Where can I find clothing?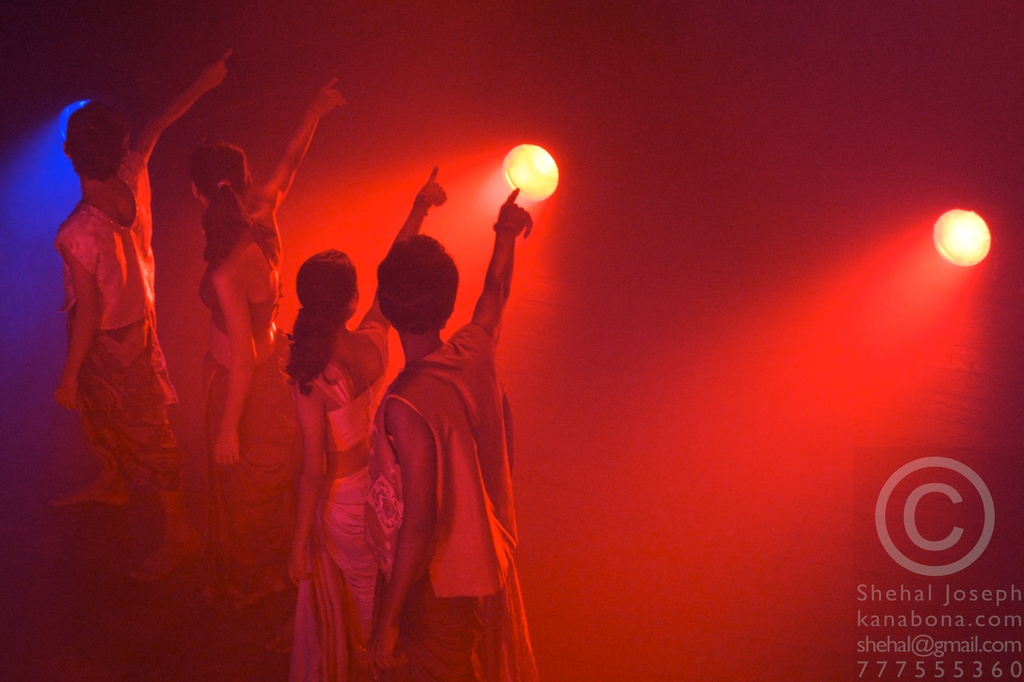
You can find it at bbox=[204, 264, 292, 640].
